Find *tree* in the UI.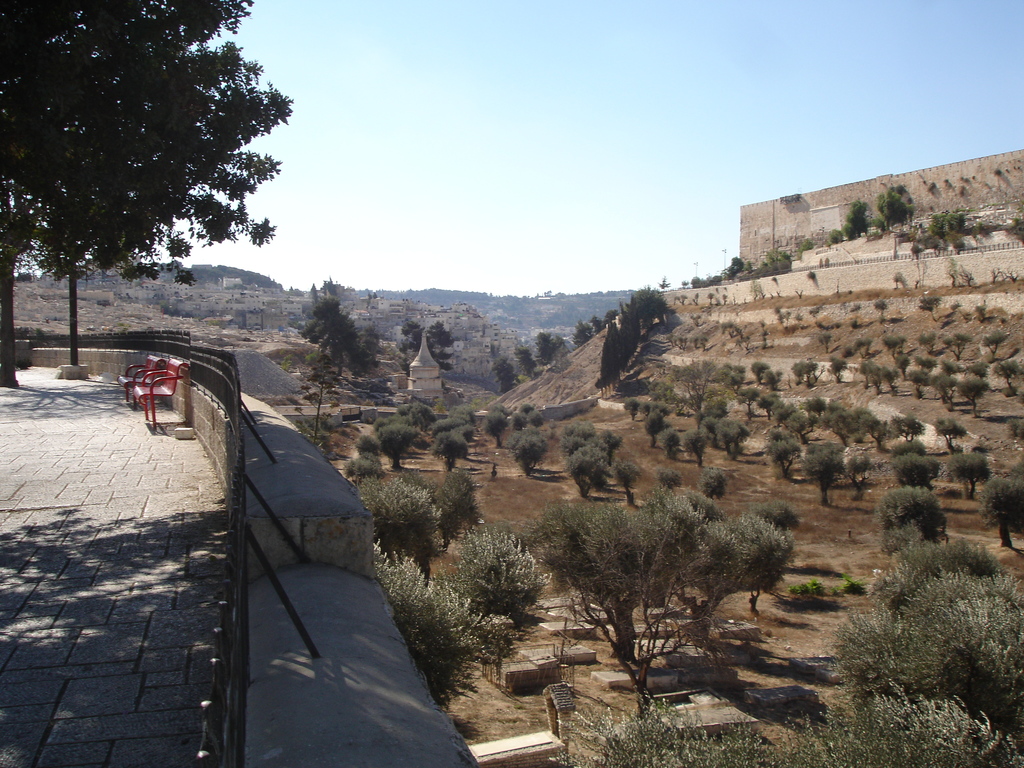
UI element at (left=558, top=417, right=640, bottom=504).
